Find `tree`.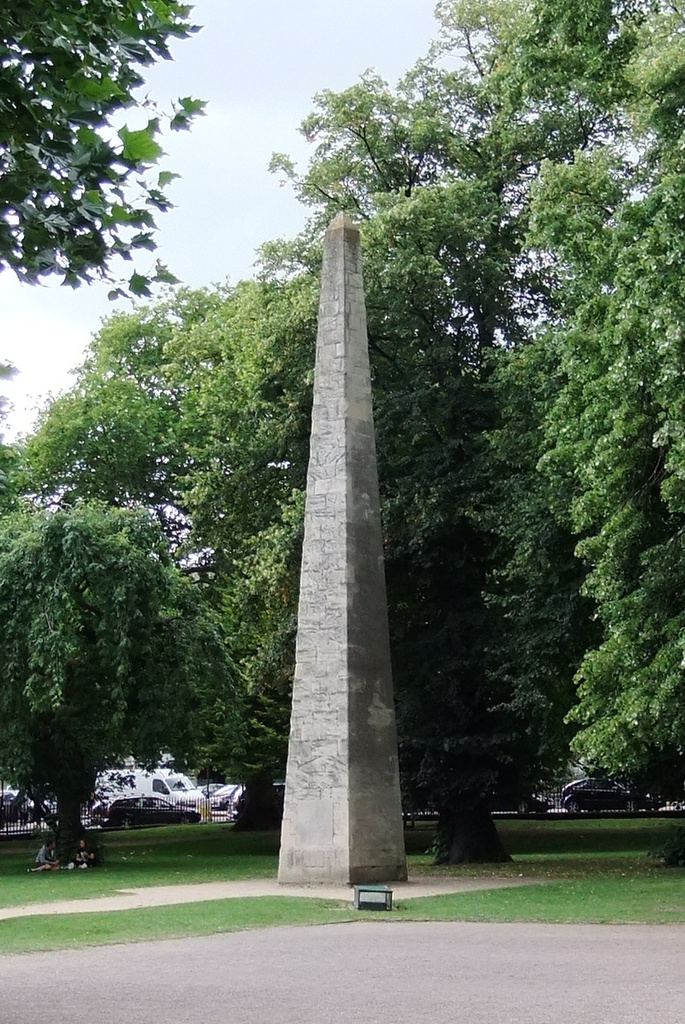
[16,271,234,538].
